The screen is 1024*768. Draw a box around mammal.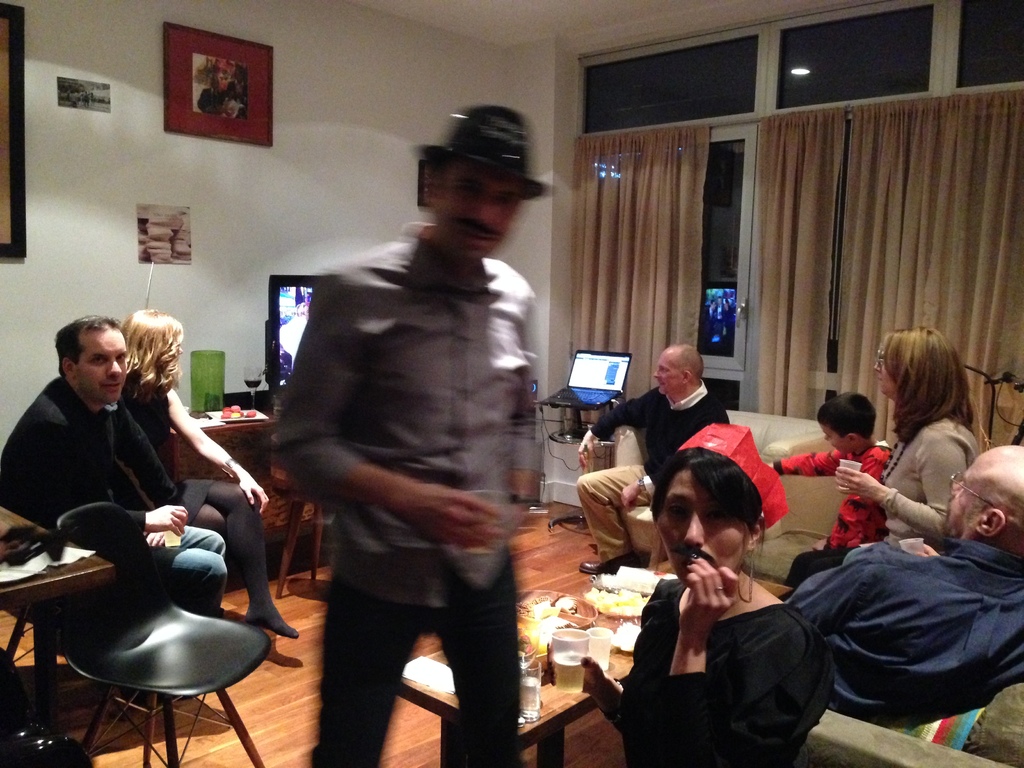
[257, 134, 556, 746].
